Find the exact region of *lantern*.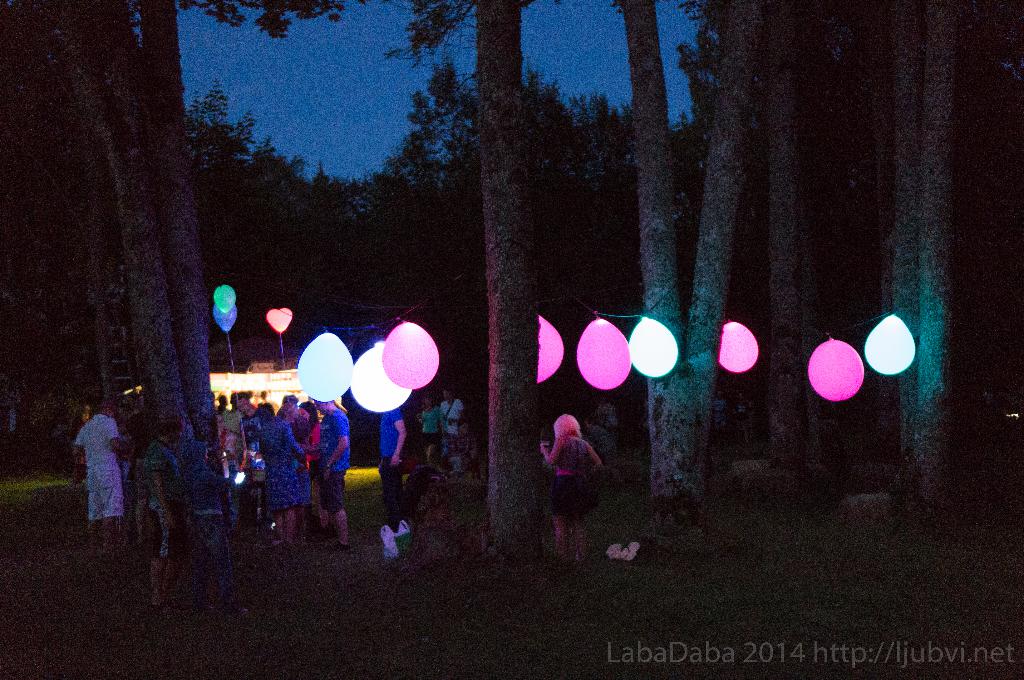
Exact region: crop(865, 315, 913, 379).
